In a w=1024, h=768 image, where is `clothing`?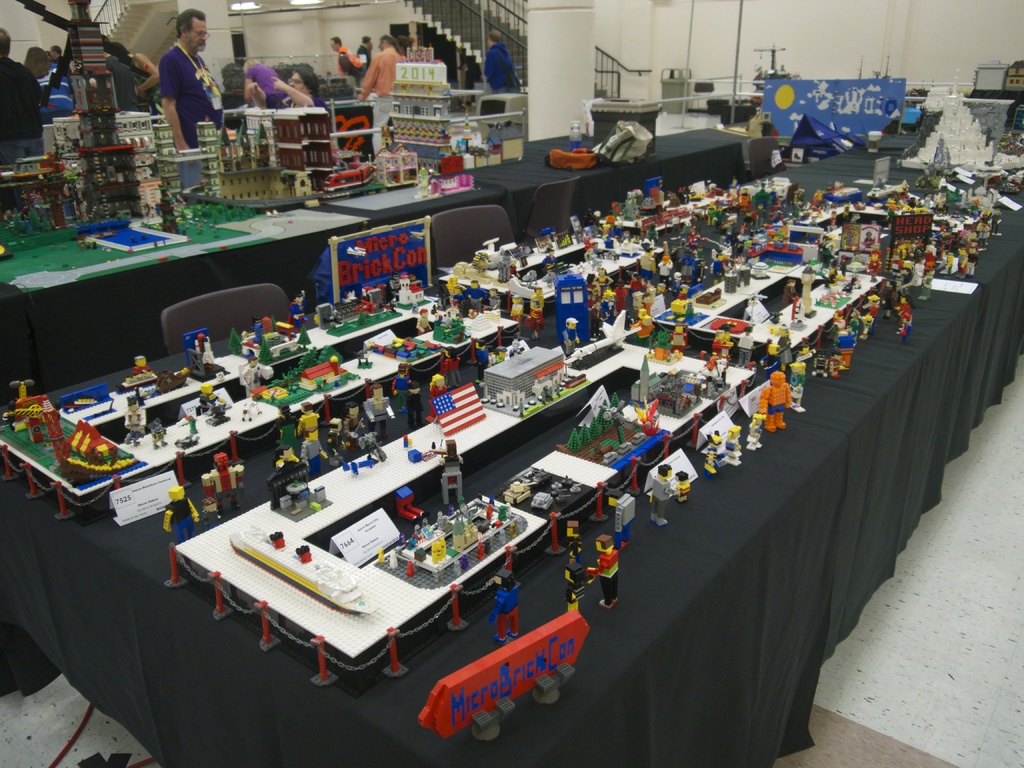
{"x1": 592, "y1": 543, "x2": 629, "y2": 597}.
